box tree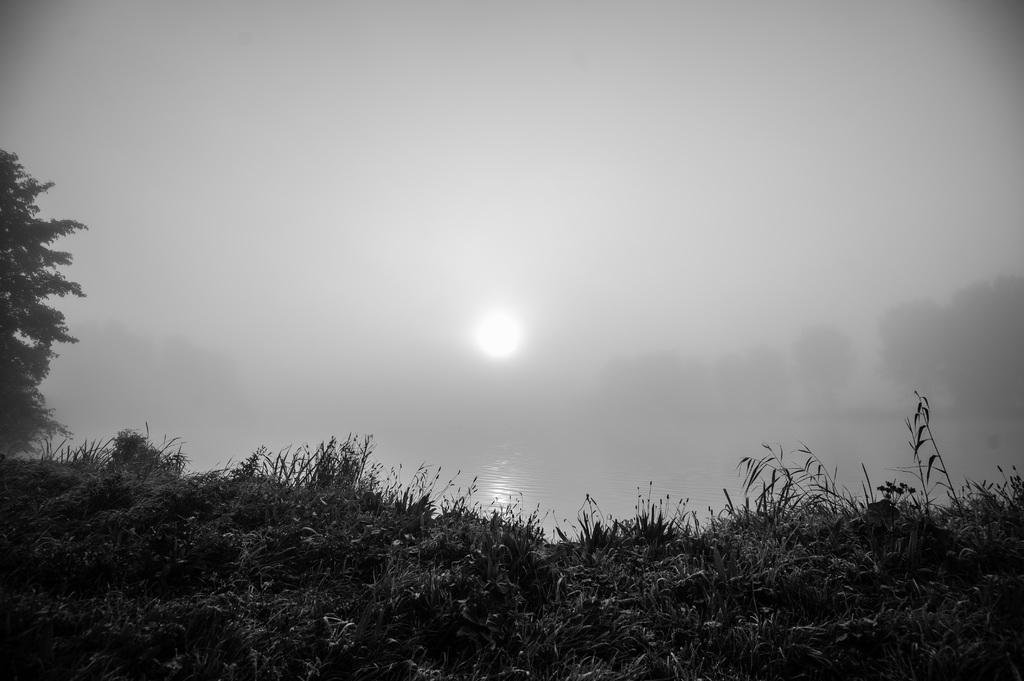
(left=0, top=144, right=90, bottom=461)
